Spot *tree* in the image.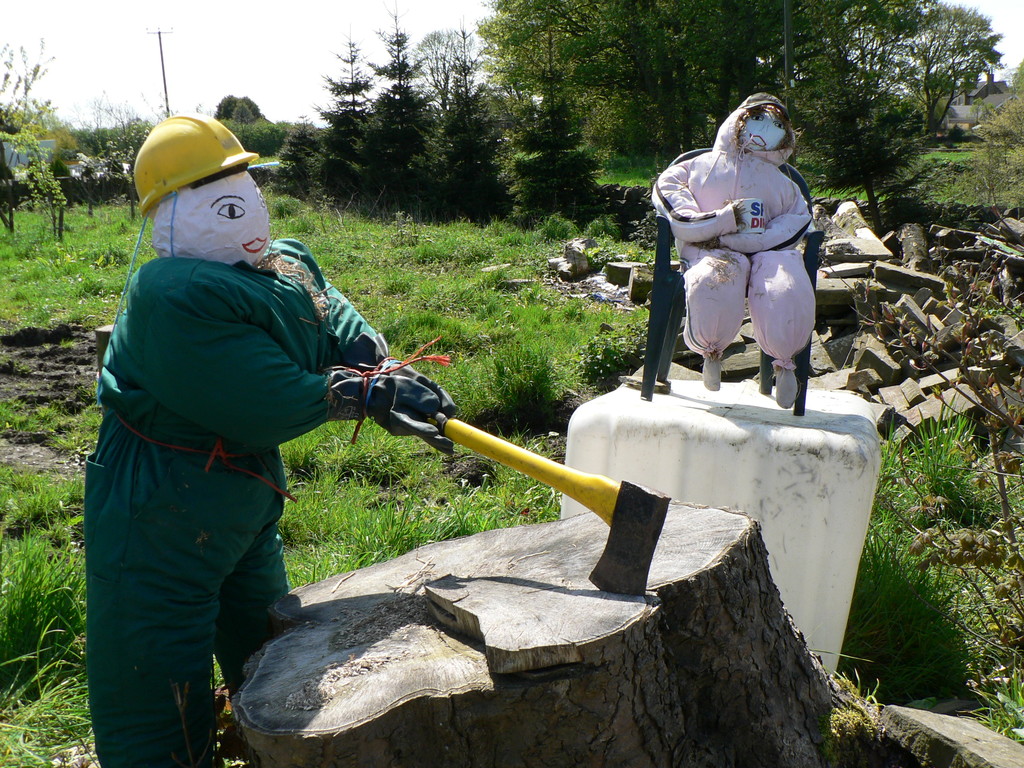
*tree* found at bbox(209, 93, 268, 124).
